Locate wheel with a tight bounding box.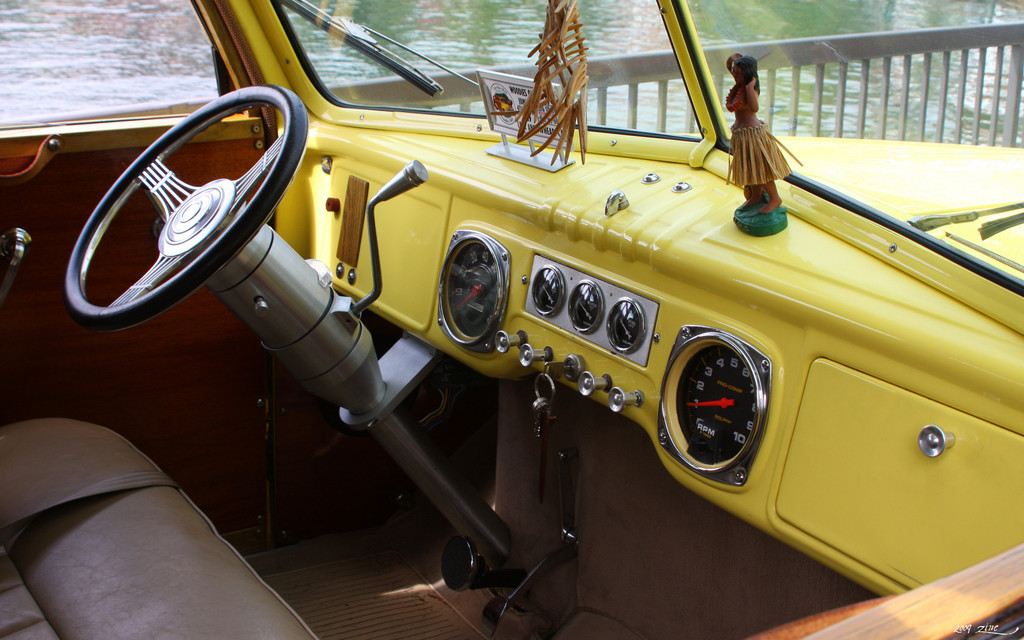
67,73,310,332.
